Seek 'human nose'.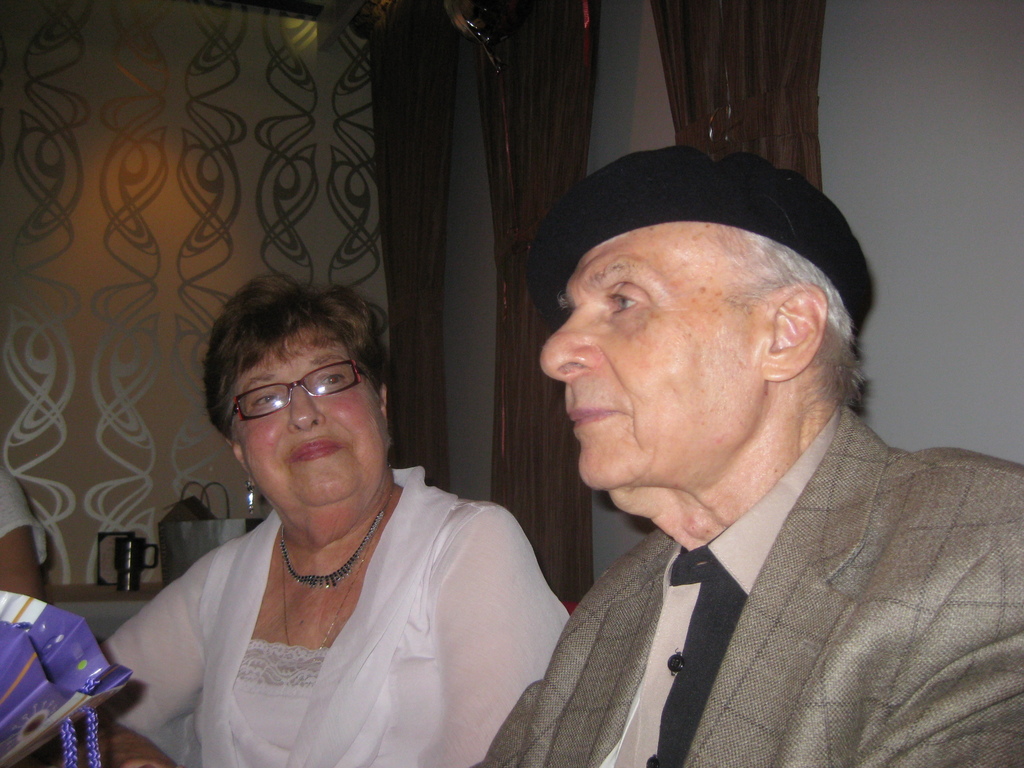
536,300,605,385.
